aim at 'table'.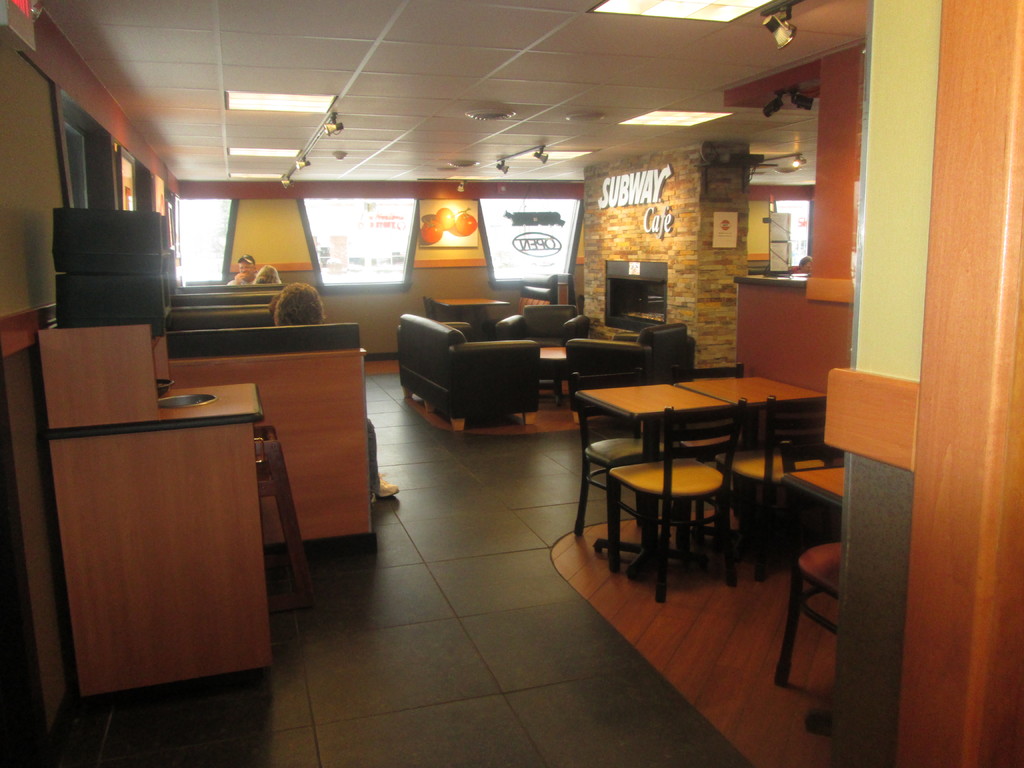
Aimed at region(569, 367, 816, 586).
